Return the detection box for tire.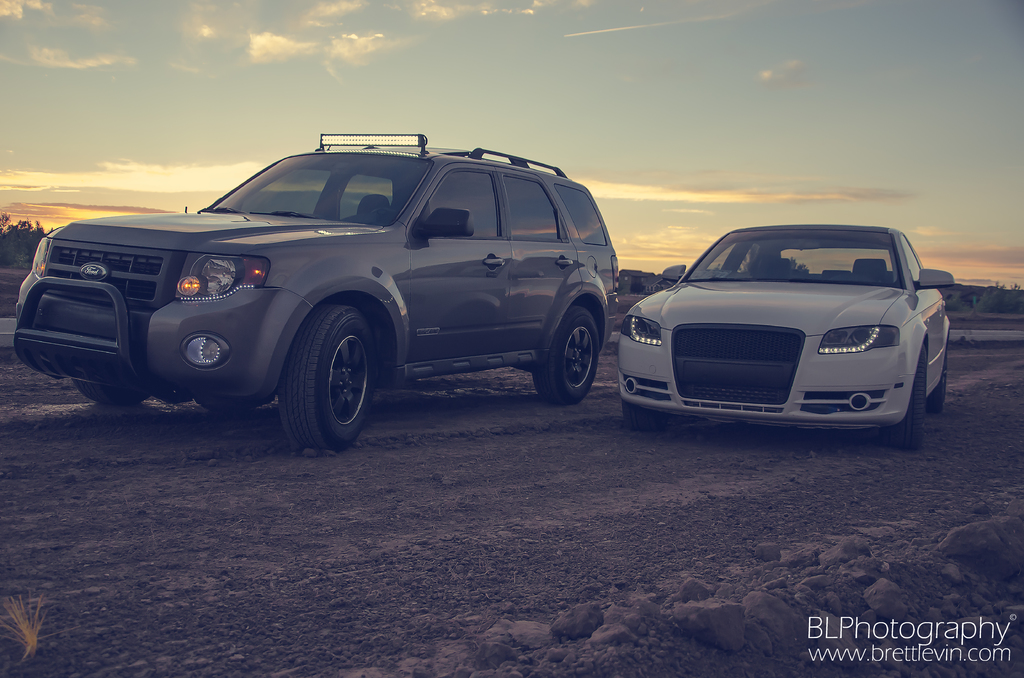
929/344/953/408.
